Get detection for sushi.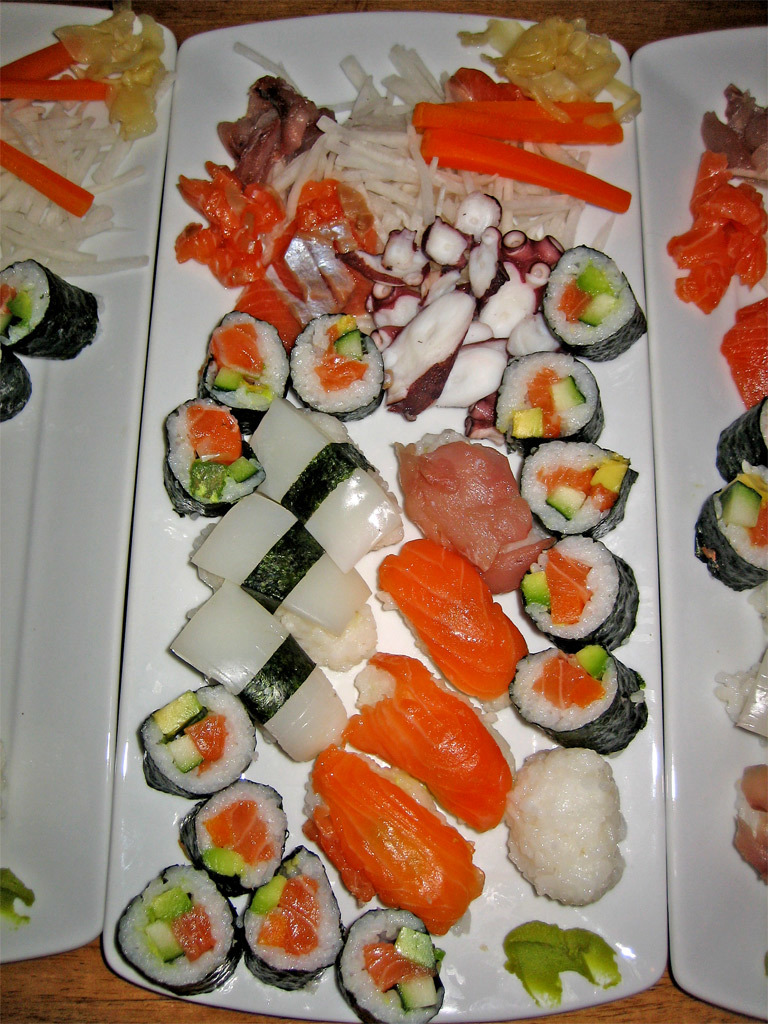
Detection: box(0, 264, 98, 356).
